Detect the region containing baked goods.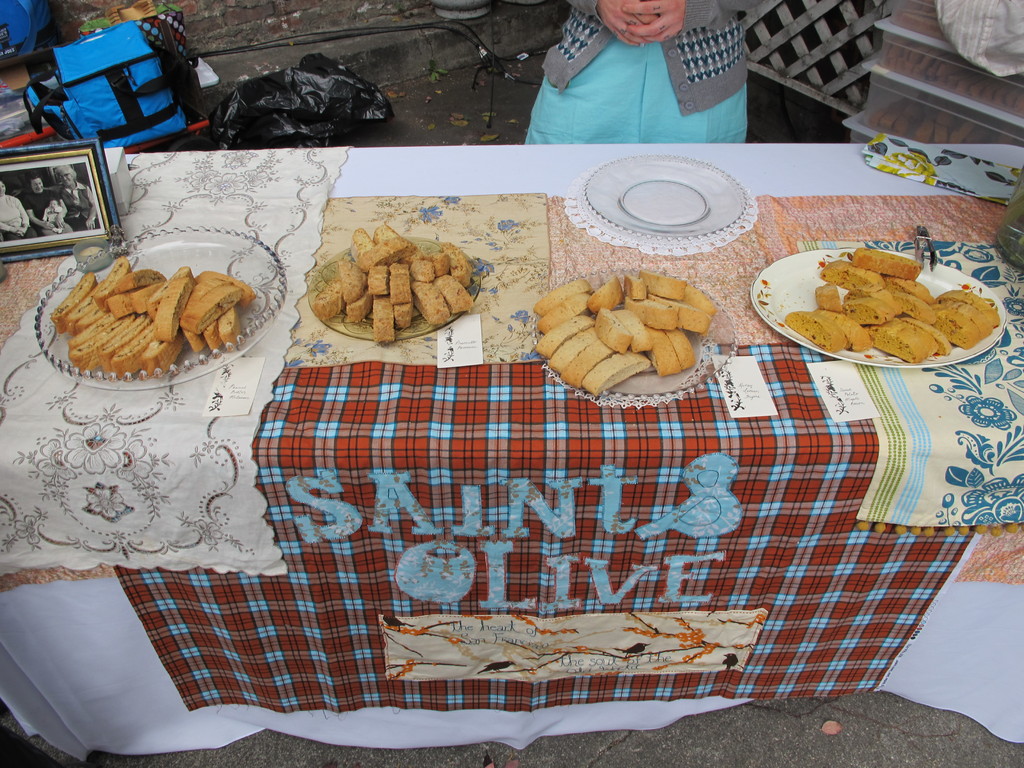
49:259:255:376.
